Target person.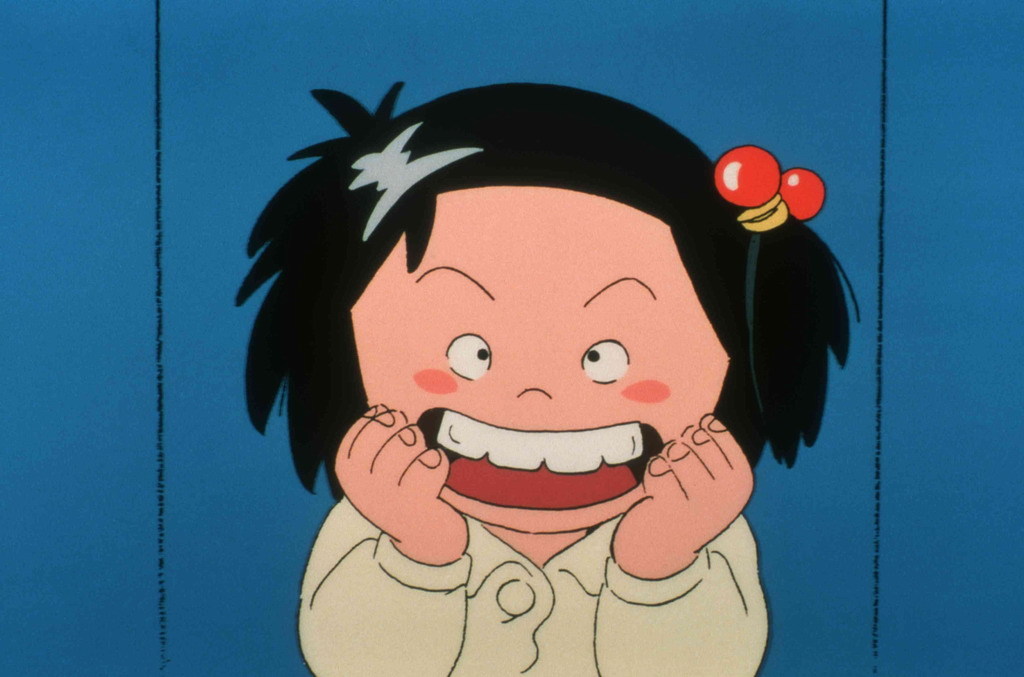
Target region: x1=237 y1=80 x2=860 y2=676.
